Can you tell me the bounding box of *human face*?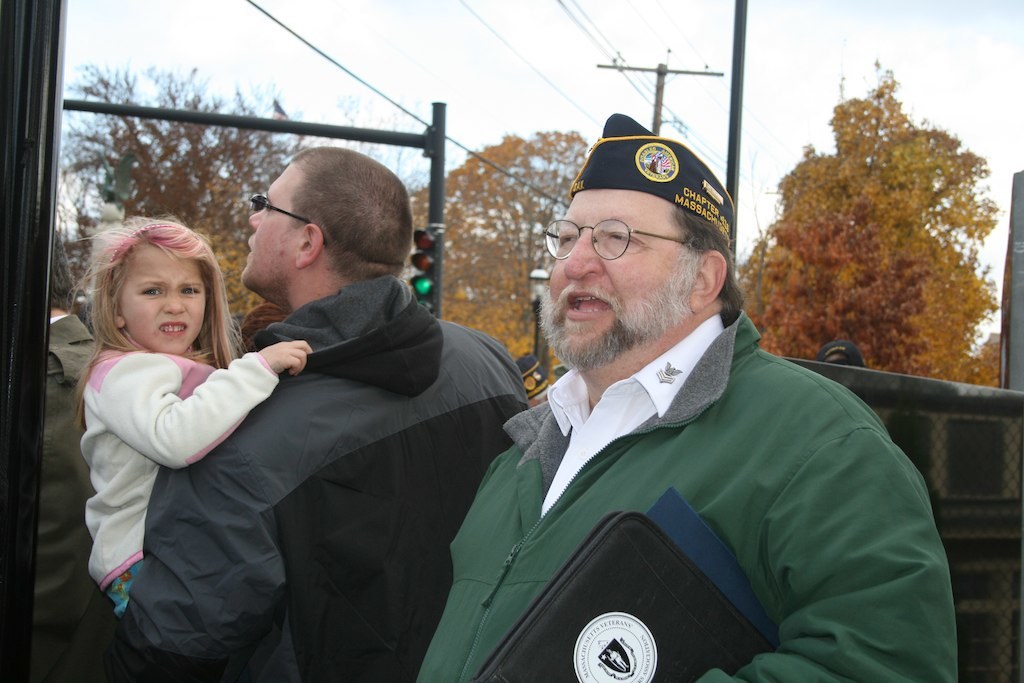
x1=539, y1=187, x2=696, y2=356.
